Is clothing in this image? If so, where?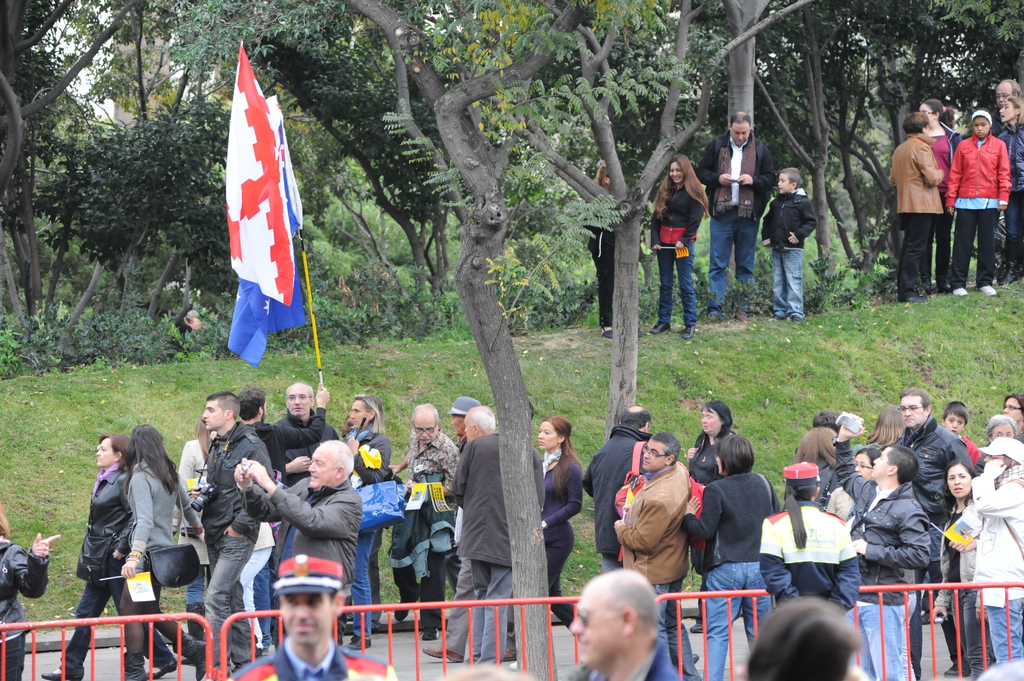
Yes, at Rect(390, 427, 461, 633).
